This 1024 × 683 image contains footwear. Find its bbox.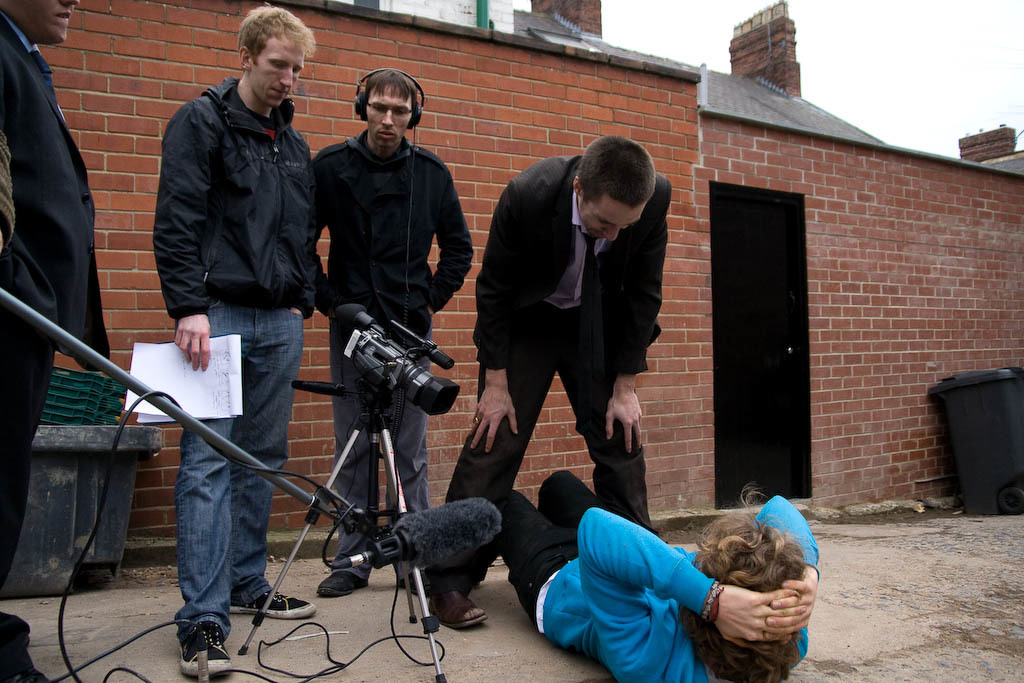
313:569:370:598.
